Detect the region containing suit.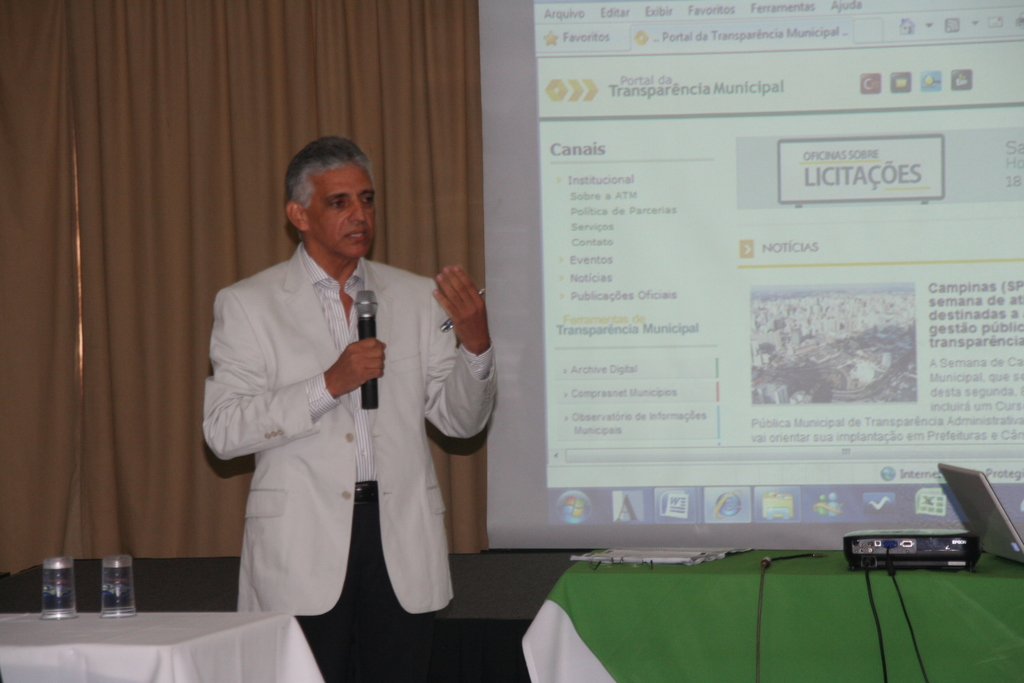
region(199, 151, 463, 652).
